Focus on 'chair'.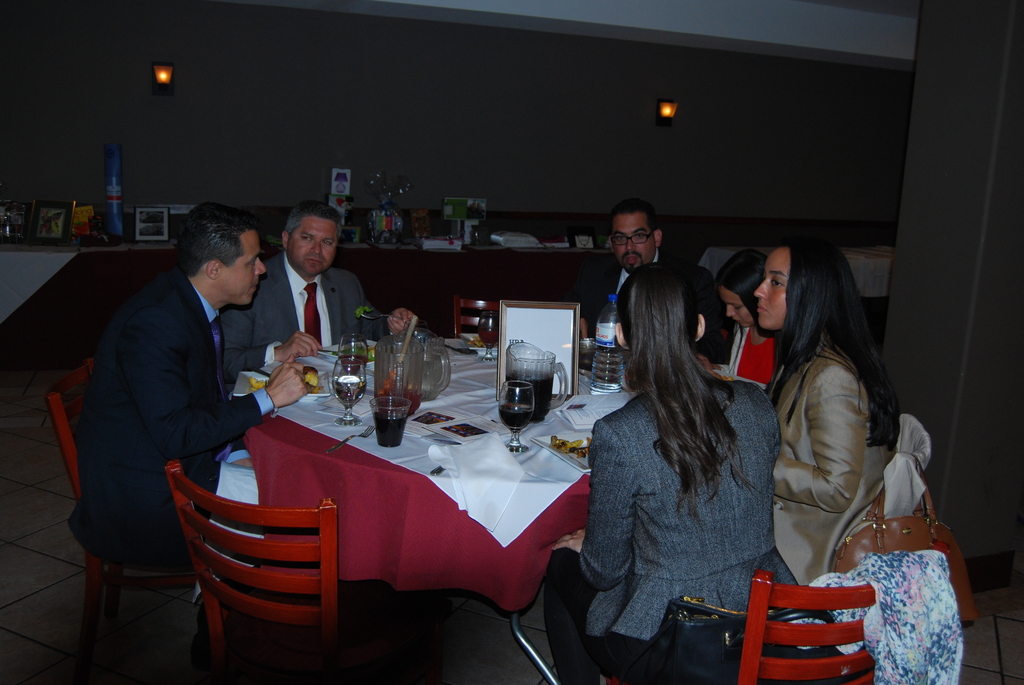
Focused at 151, 471, 354, 677.
